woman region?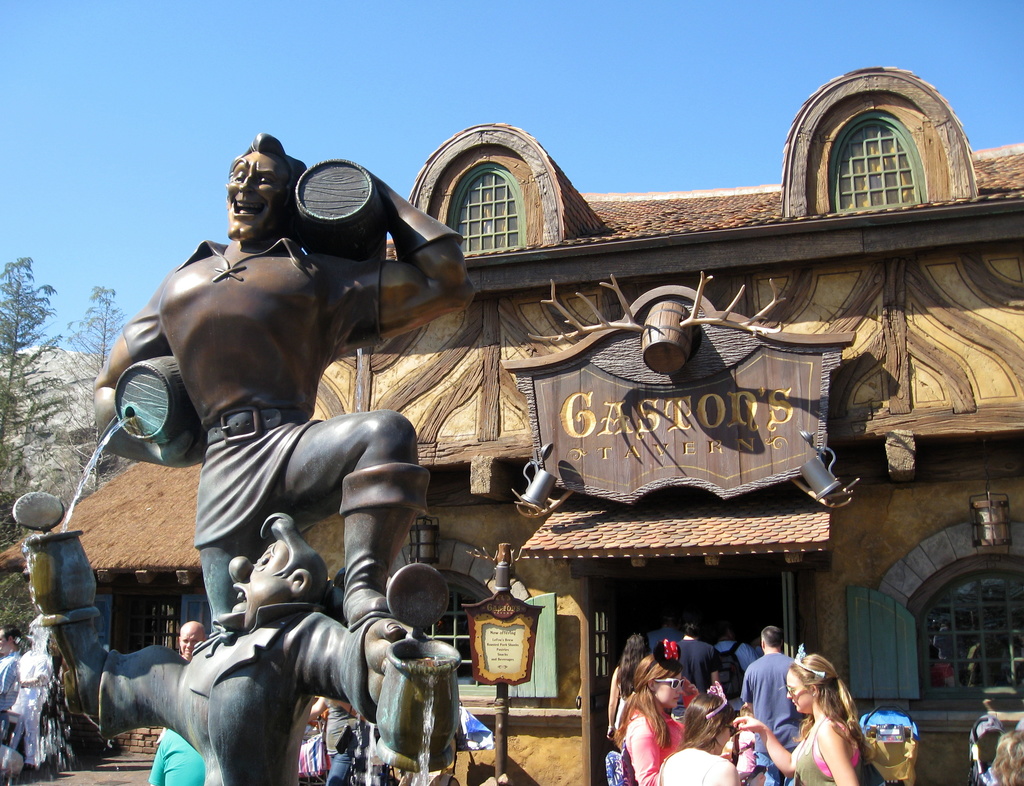
Rect(722, 637, 874, 785)
